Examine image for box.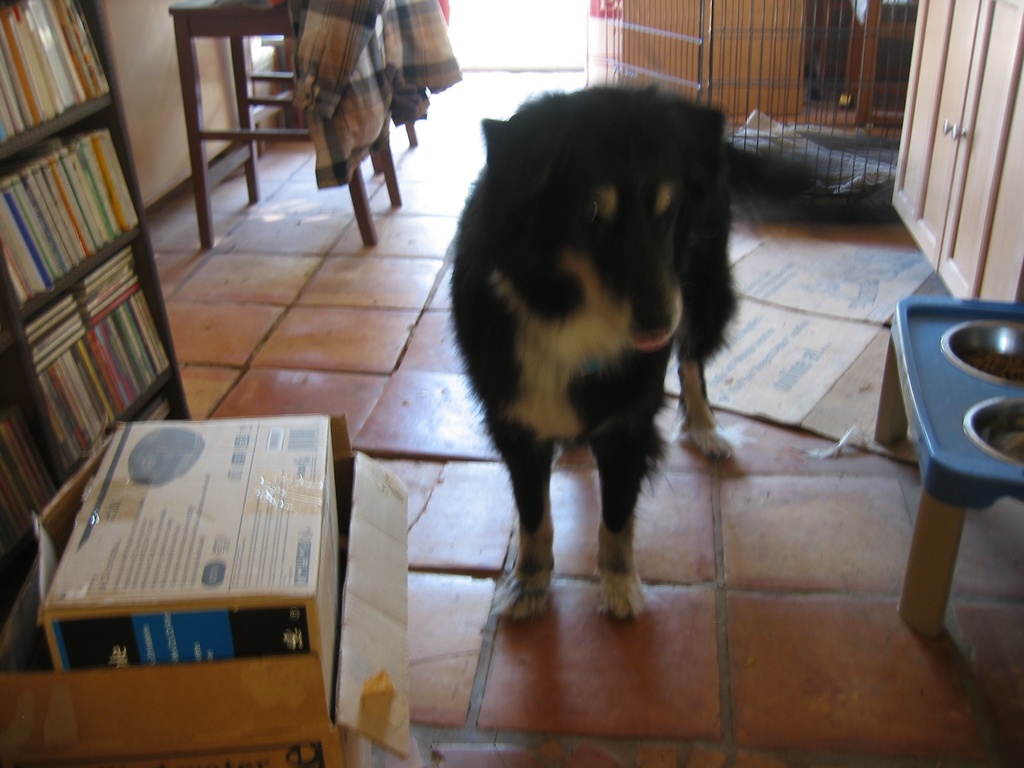
Examination result: locate(62, 371, 337, 723).
